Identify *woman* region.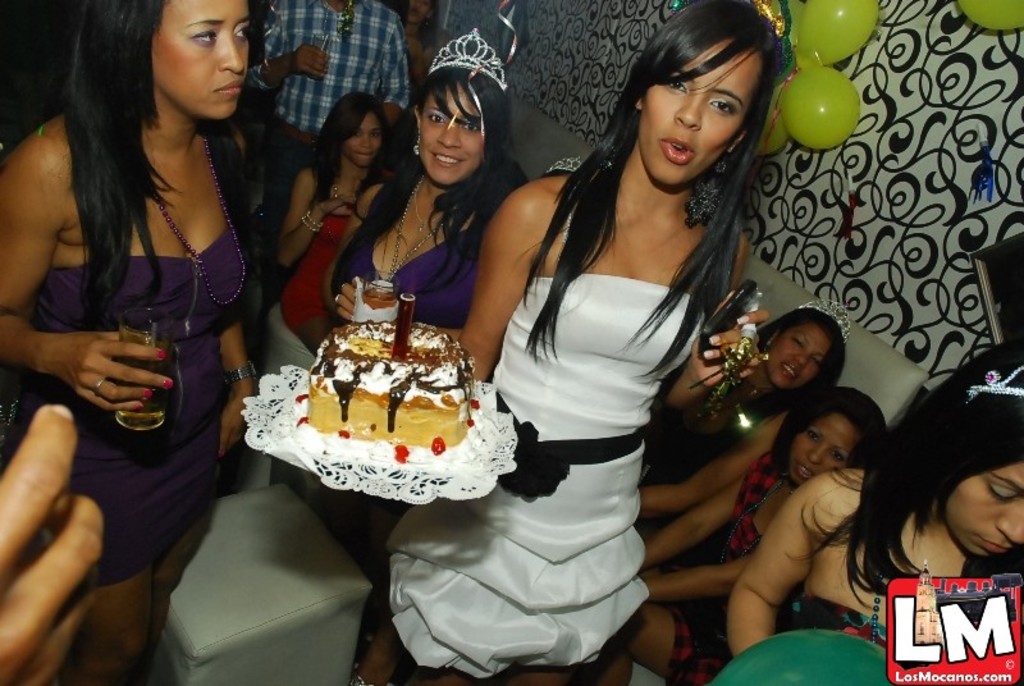
Region: [left=595, top=380, right=897, bottom=685].
